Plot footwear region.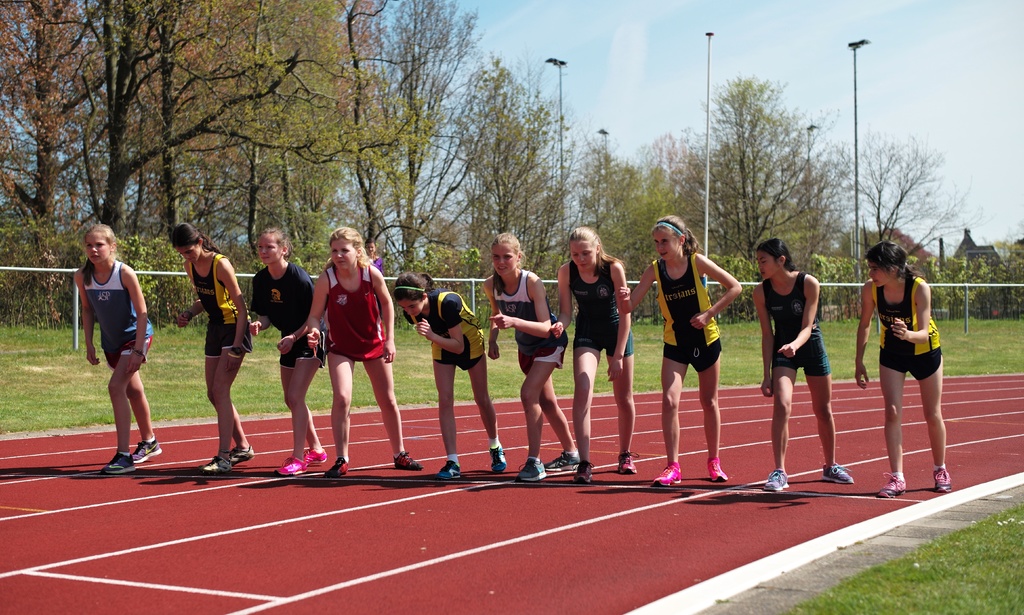
Plotted at (left=763, top=467, right=788, bottom=493).
